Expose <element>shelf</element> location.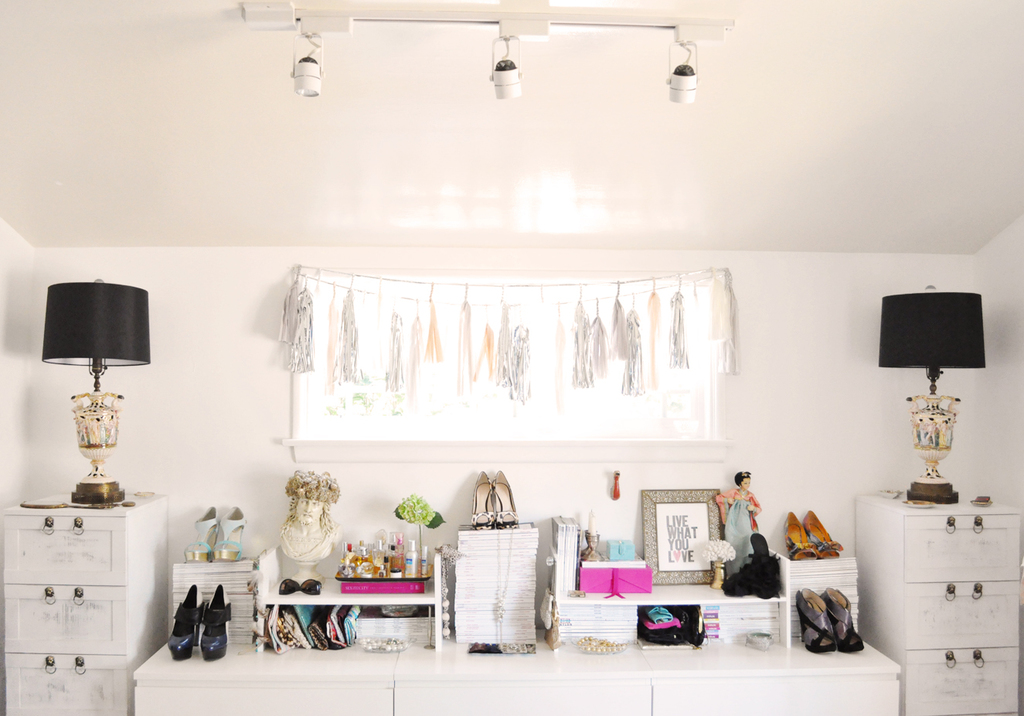
Exposed at rect(539, 562, 800, 663).
